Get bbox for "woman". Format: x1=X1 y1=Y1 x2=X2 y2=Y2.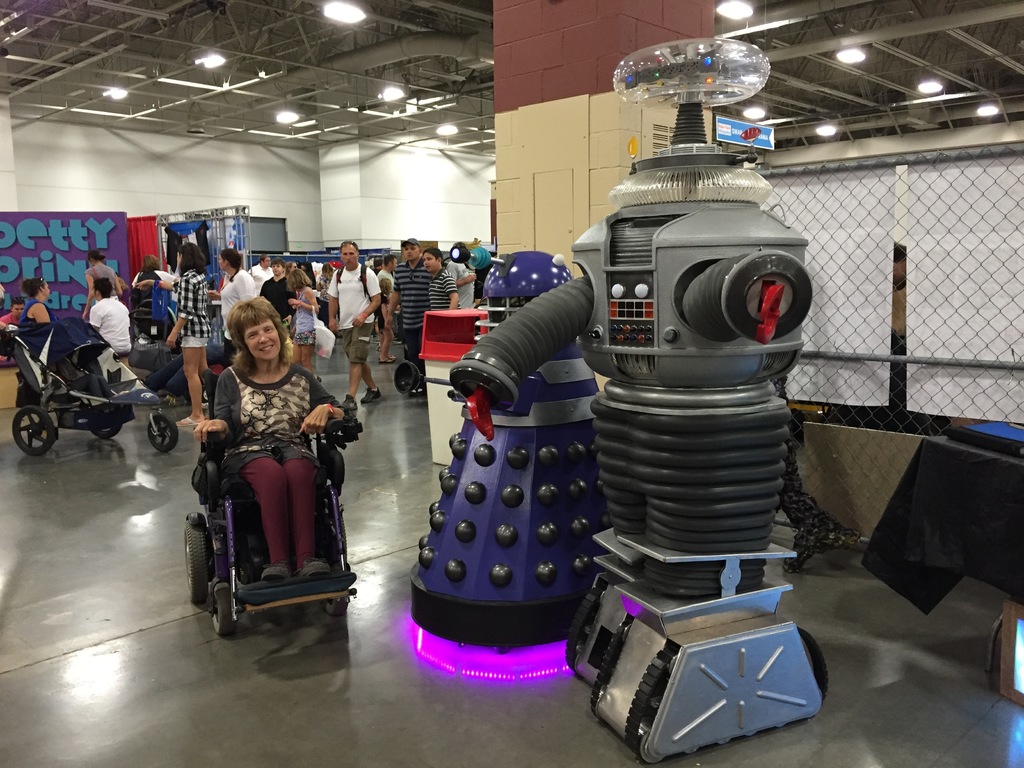
x1=130 y1=253 x2=166 y2=290.
